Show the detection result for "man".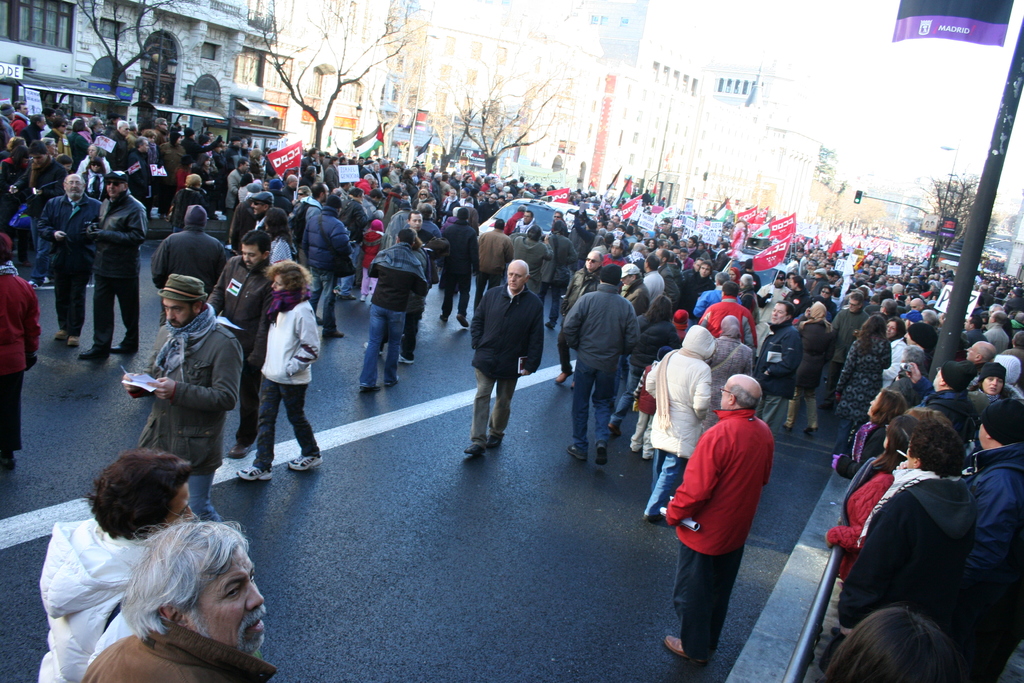
<region>150, 205, 229, 329</region>.
